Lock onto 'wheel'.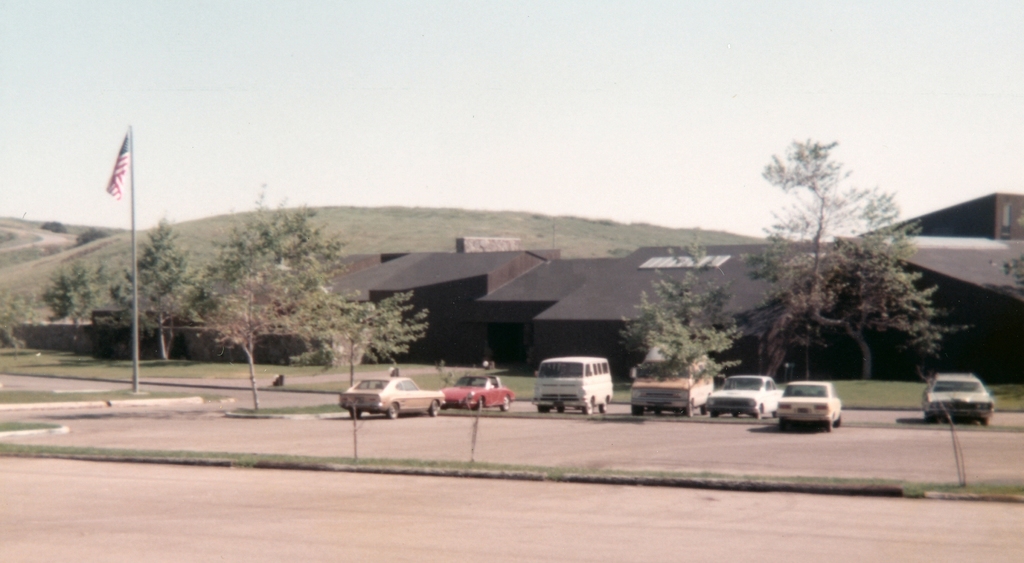
Locked: box(584, 398, 593, 414).
